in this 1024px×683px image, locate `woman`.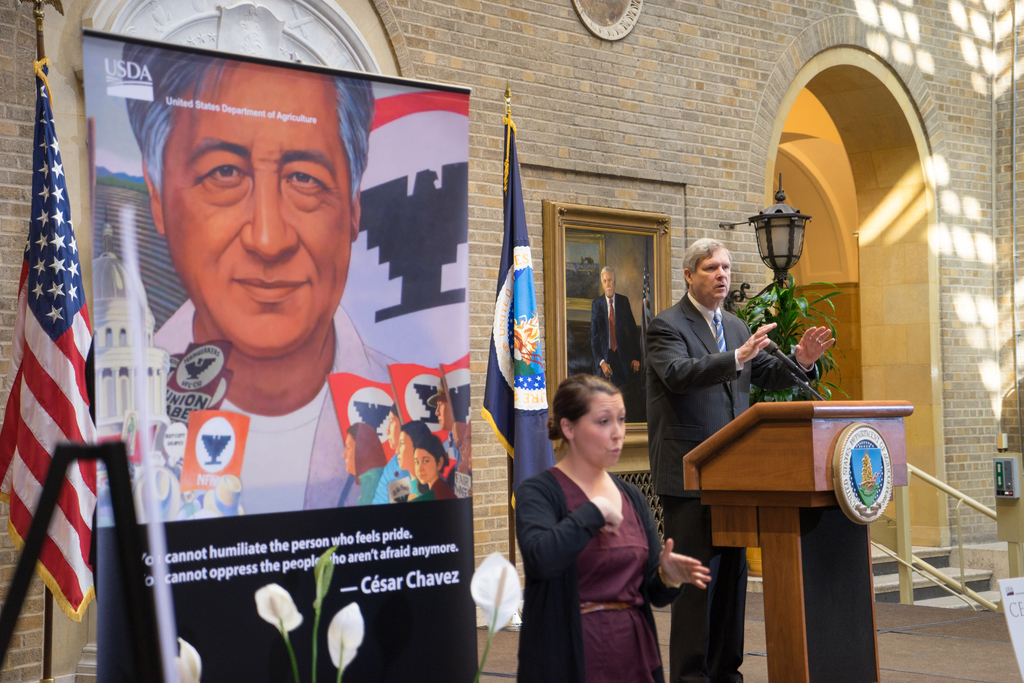
Bounding box: 413, 439, 459, 502.
